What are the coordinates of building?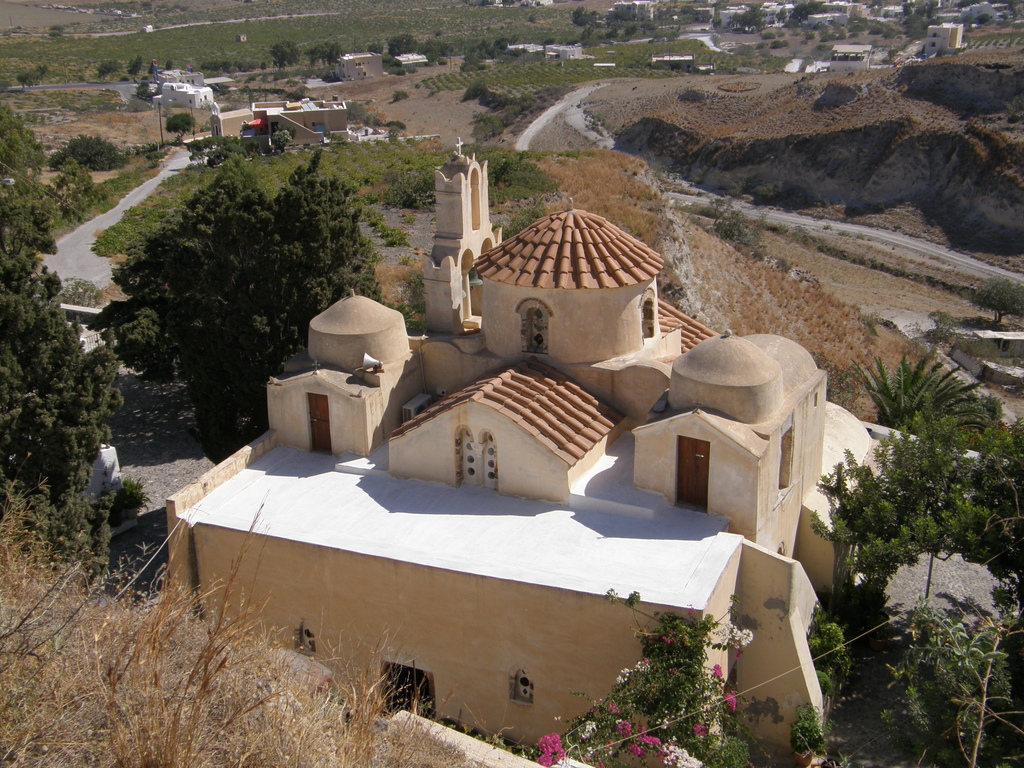
rect(649, 56, 697, 70).
